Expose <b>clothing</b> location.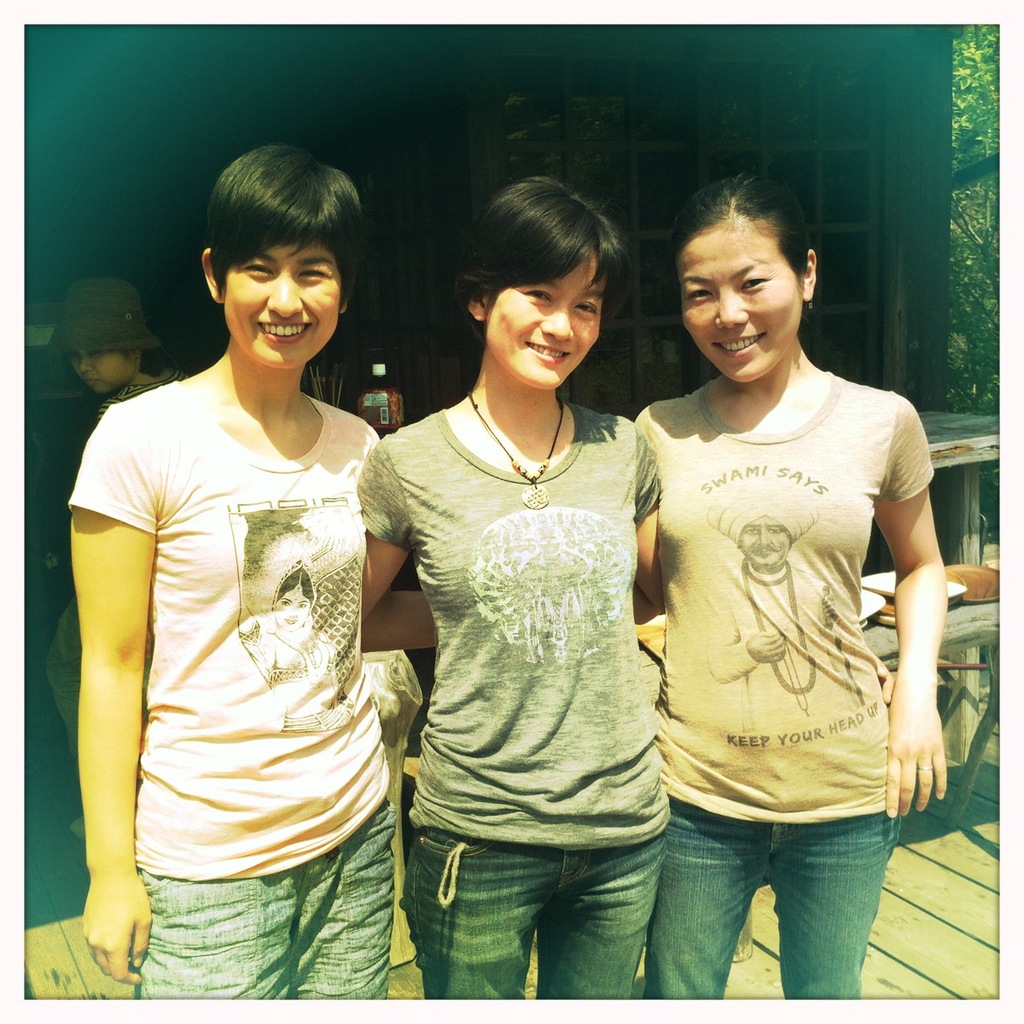
Exposed at locate(282, 696, 351, 737).
